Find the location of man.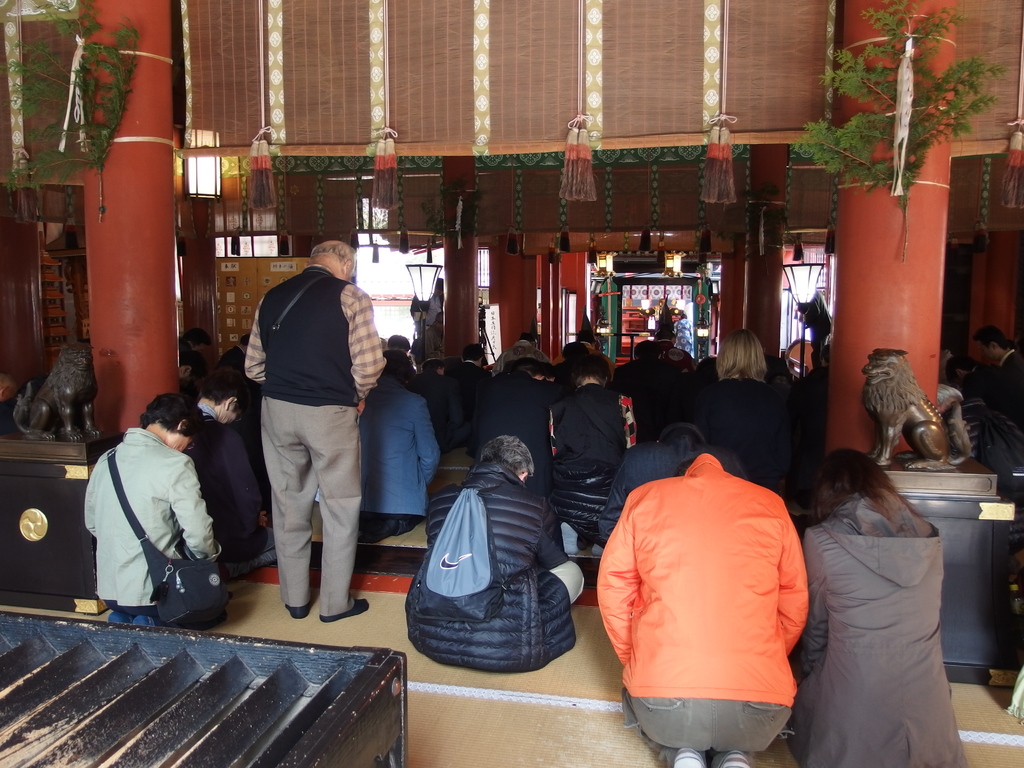
Location: select_region(597, 447, 809, 767).
